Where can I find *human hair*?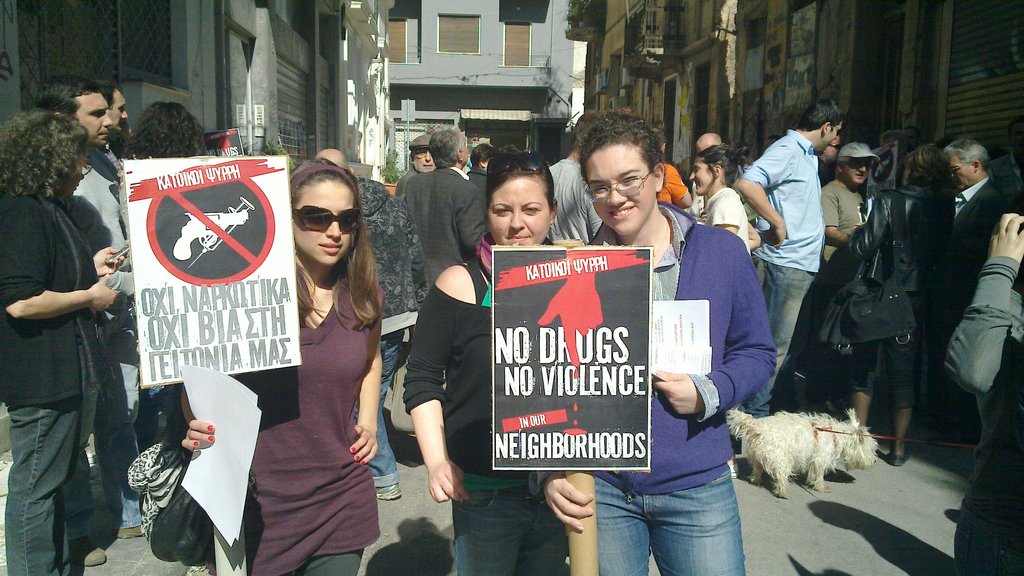
You can find it at (940,136,989,170).
